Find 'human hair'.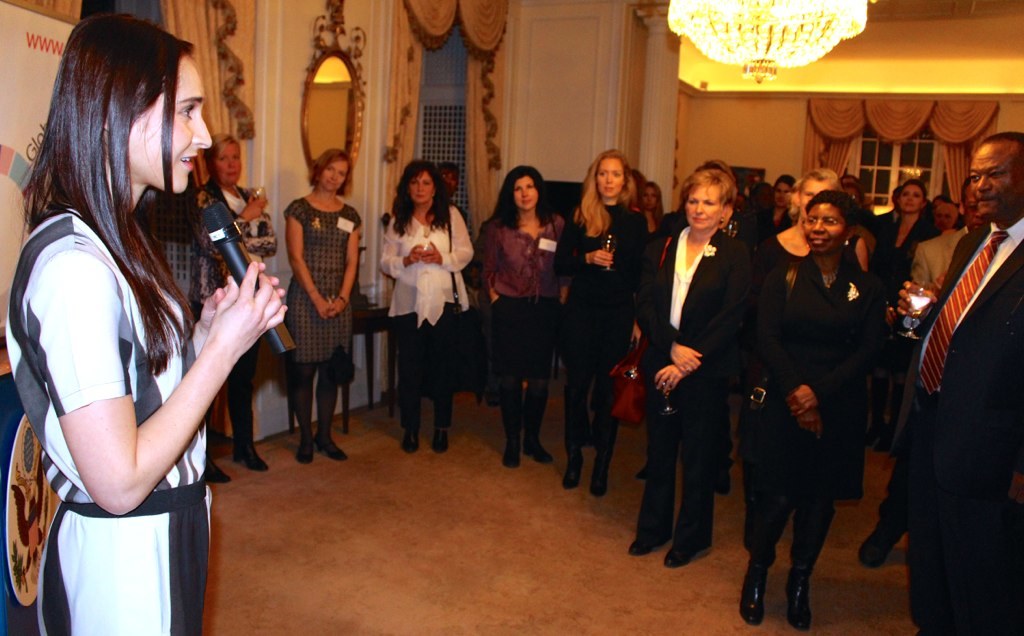
[left=577, top=150, right=637, bottom=235].
